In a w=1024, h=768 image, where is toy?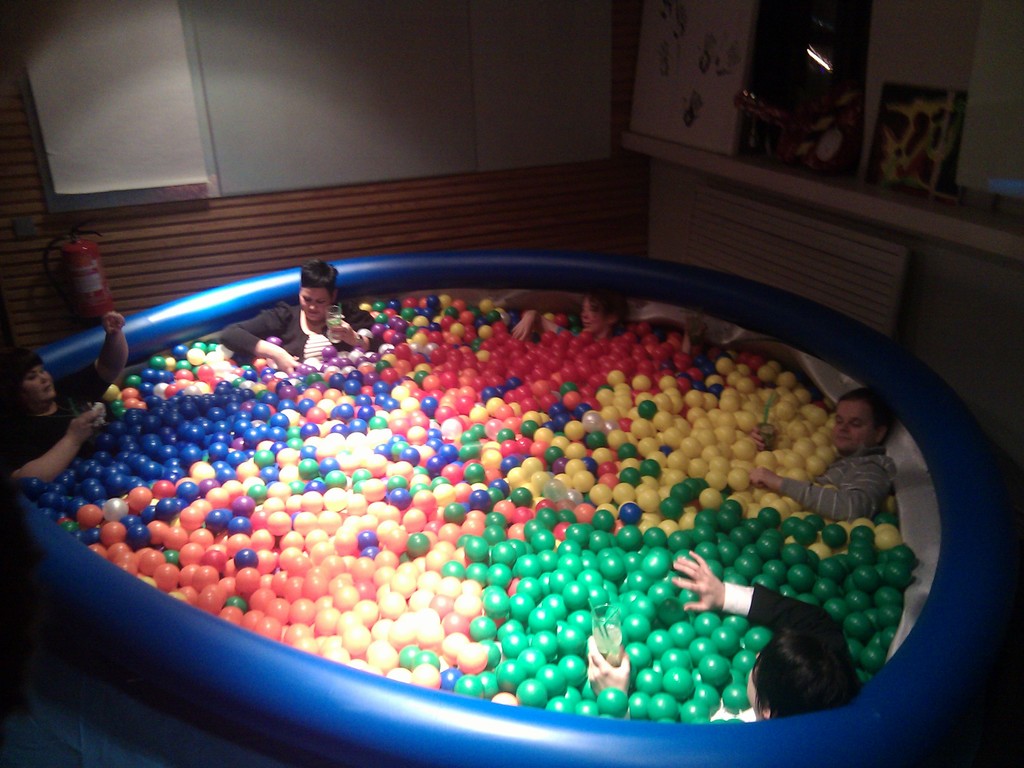
region(567, 605, 598, 639).
